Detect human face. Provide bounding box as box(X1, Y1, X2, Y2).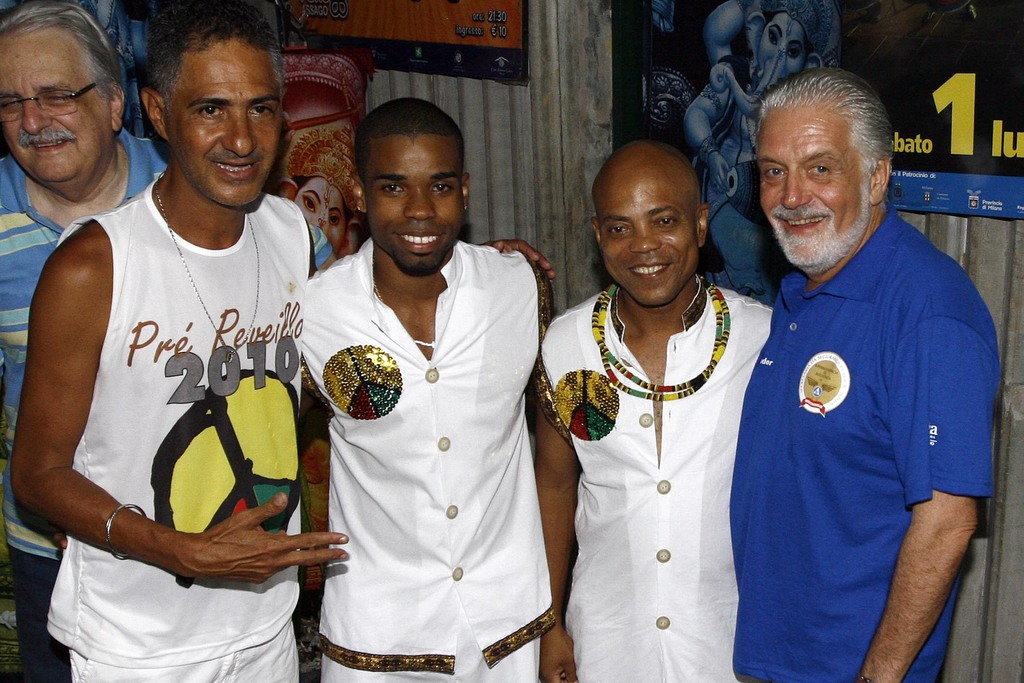
box(165, 39, 286, 206).
